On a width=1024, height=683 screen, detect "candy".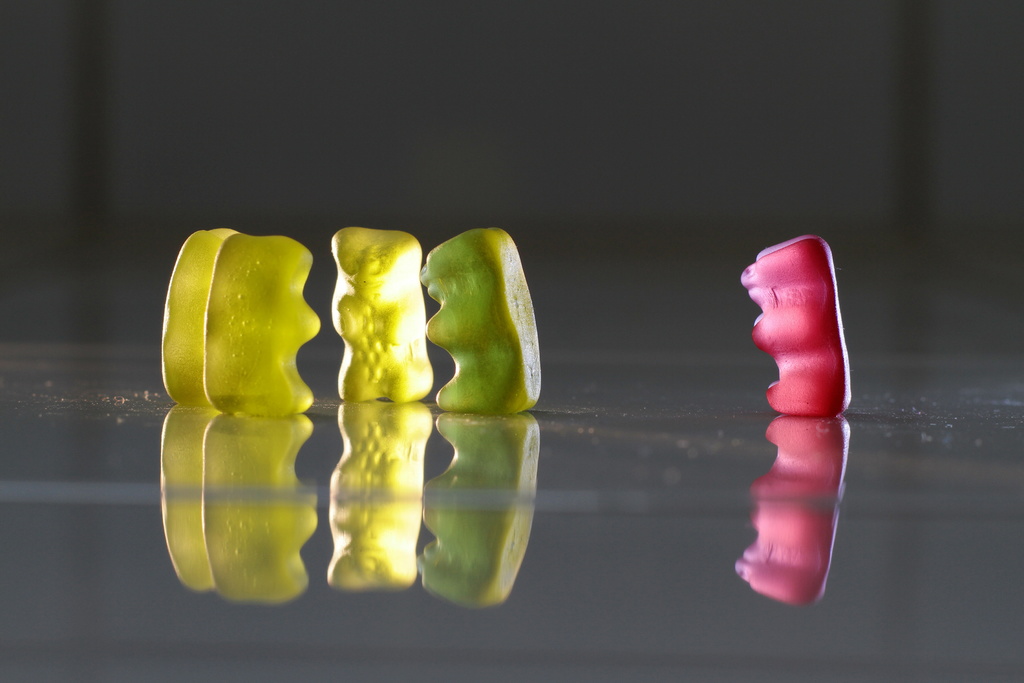
<box>420,222,538,418</box>.
